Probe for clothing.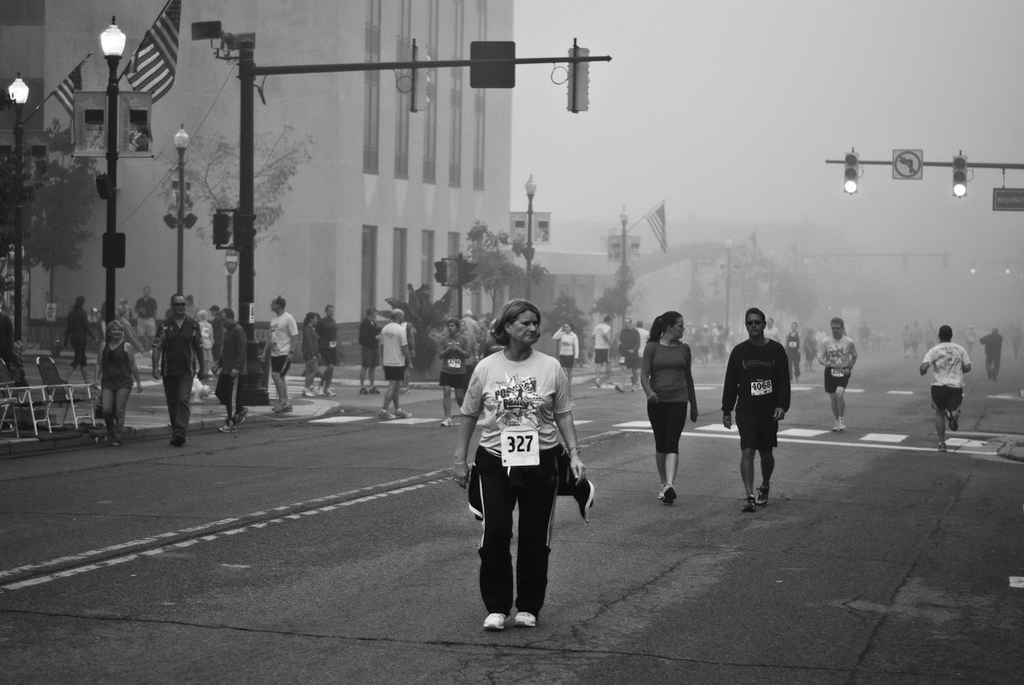
Probe result: pyautogui.locateOnScreen(154, 311, 213, 430).
